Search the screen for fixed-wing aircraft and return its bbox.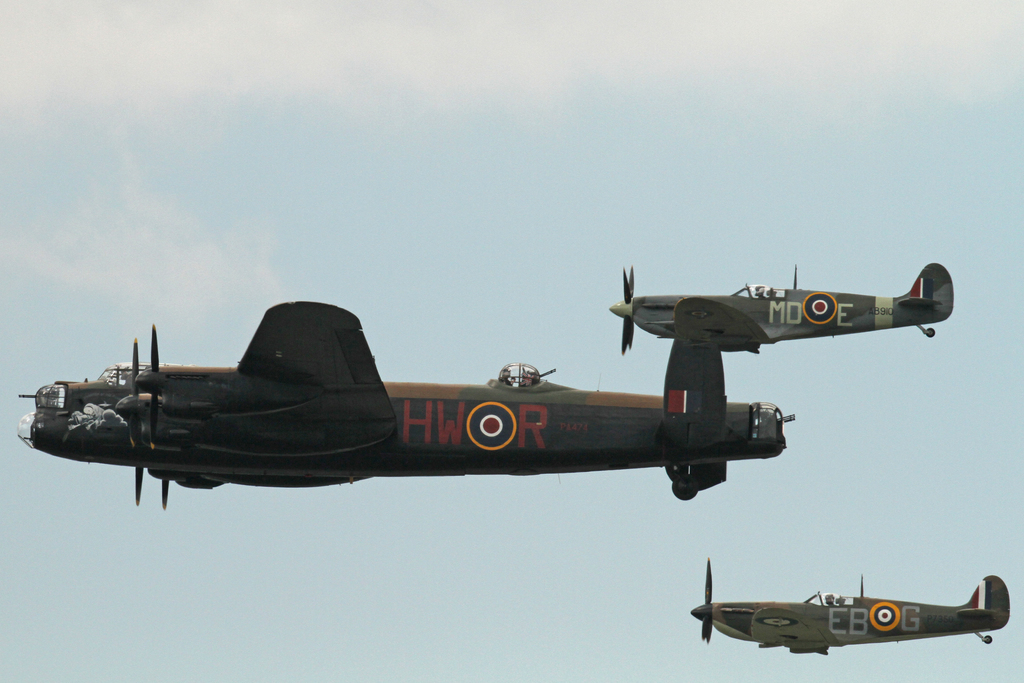
Found: <region>17, 300, 796, 511</region>.
